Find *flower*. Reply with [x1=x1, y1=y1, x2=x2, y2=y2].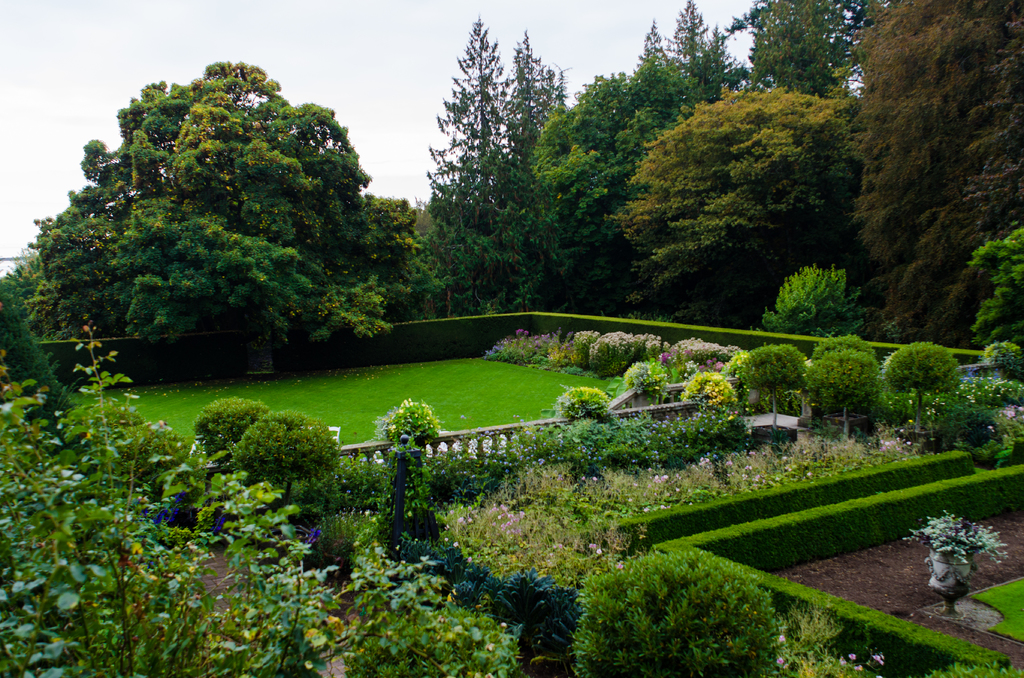
[x1=906, y1=398, x2=913, y2=404].
